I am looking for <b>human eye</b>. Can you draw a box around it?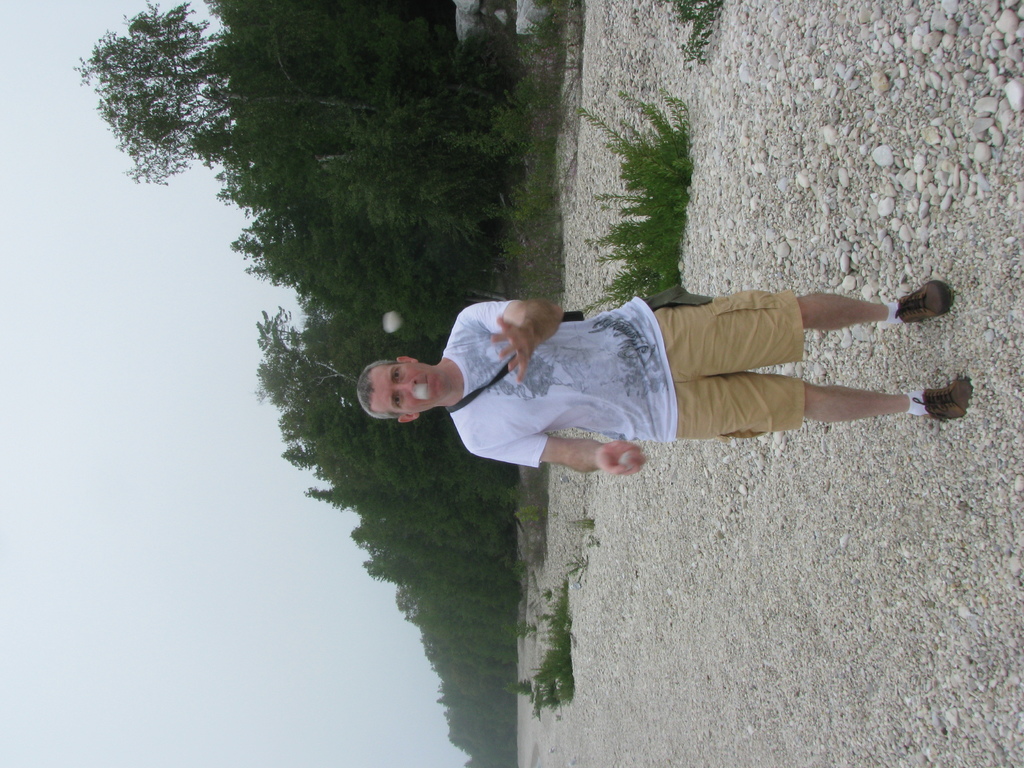
Sure, the bounding box is {"x1": 392, "y1": 365, "x2": 401, "y2": 382}.
